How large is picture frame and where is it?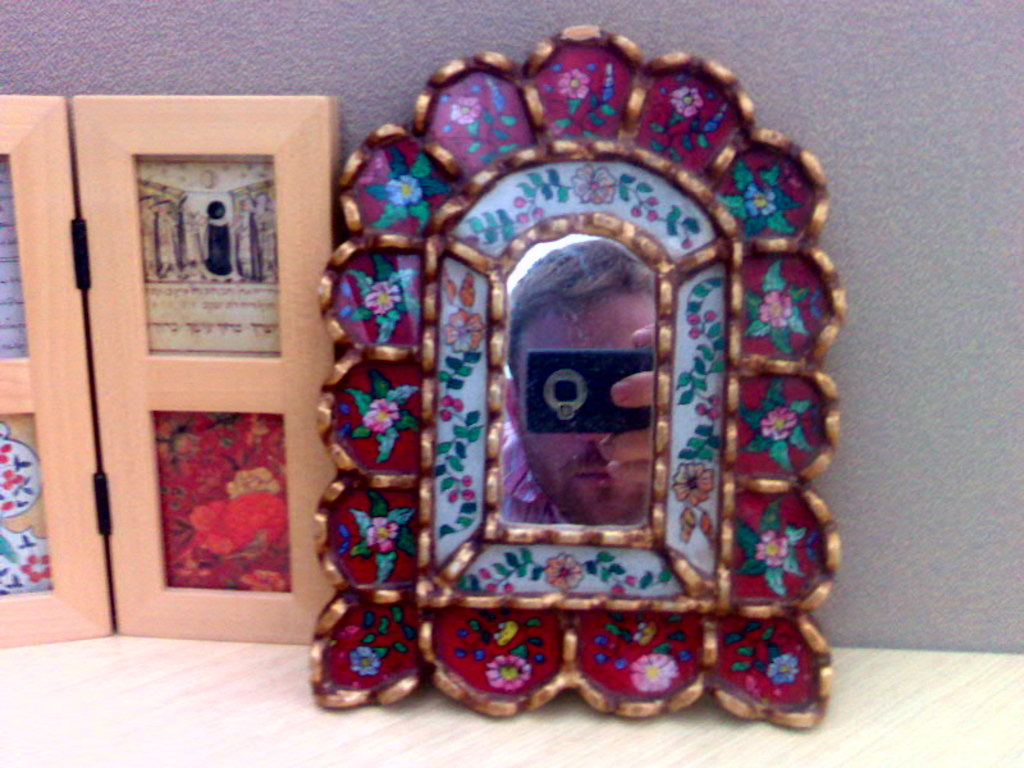
Bounding box: 0,90,337,649.
